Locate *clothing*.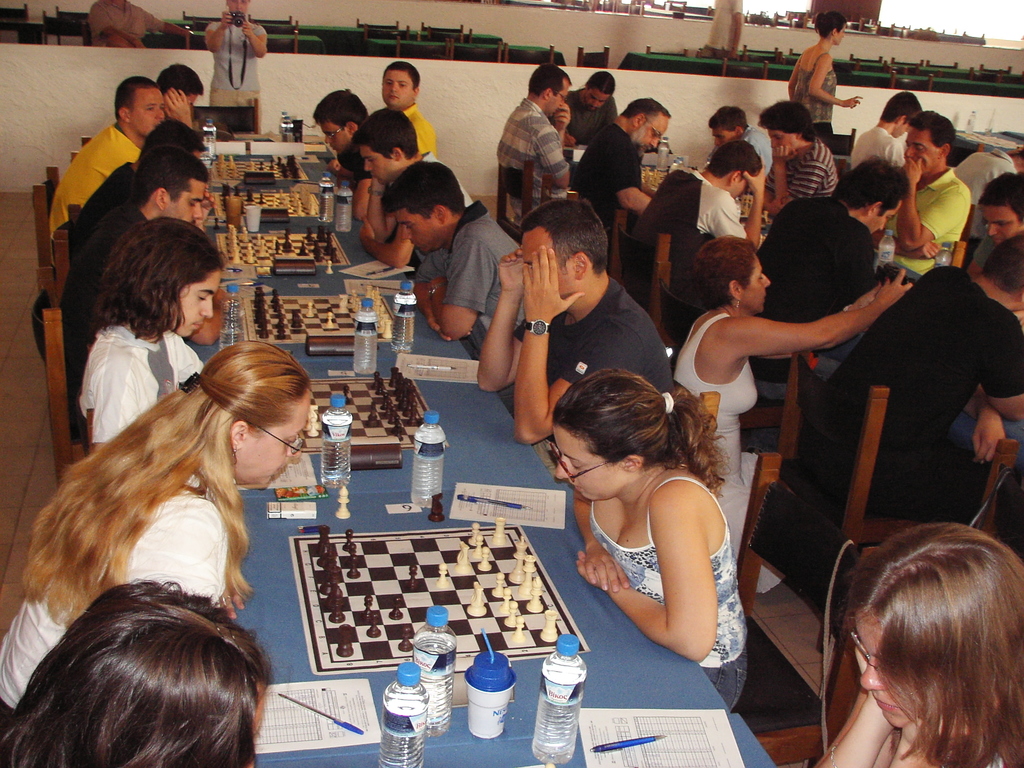
Bounding box: (847,125,897,164).
